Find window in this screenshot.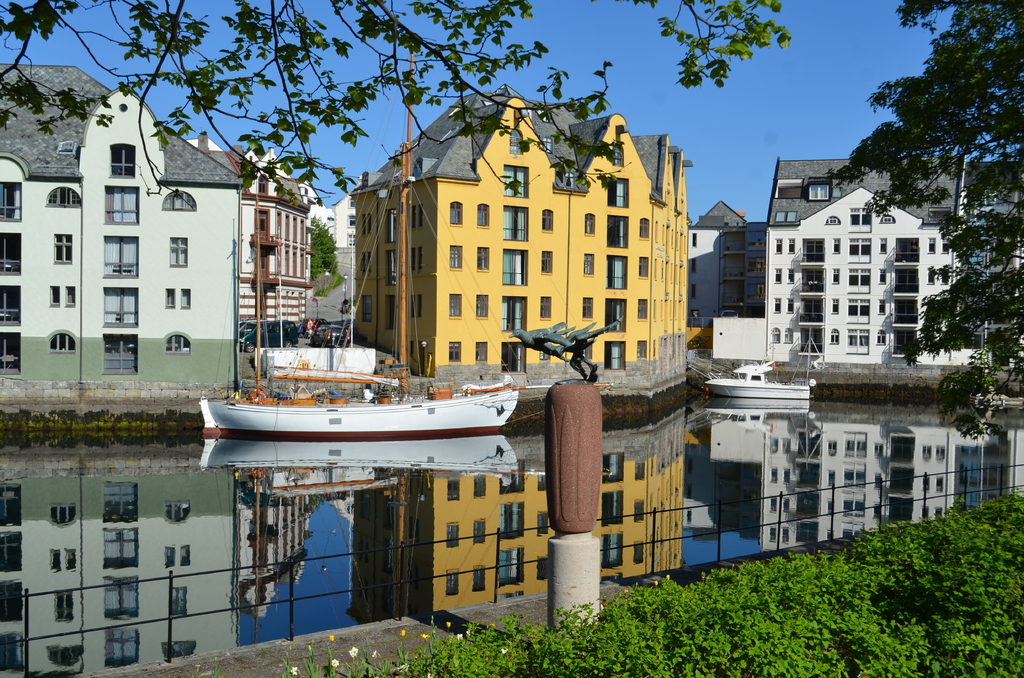
The bounding box for window is bbox(786, 270, 796, 284).
